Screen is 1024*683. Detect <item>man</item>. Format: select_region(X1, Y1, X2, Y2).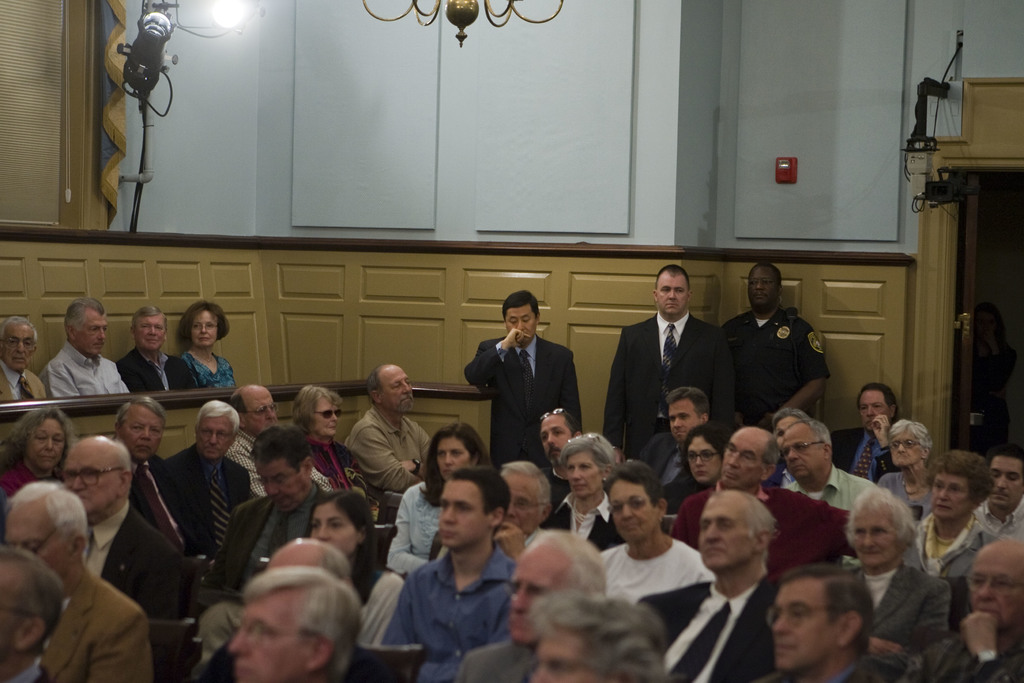
select_region(117, 305, 202, 391).
